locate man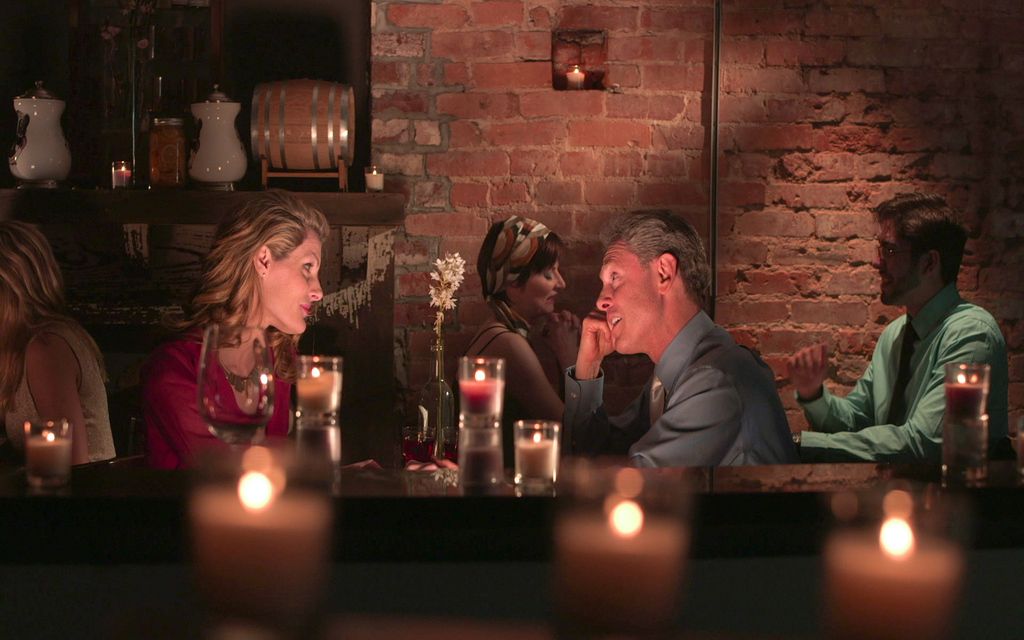
locate(555, 204, 796, 467)
